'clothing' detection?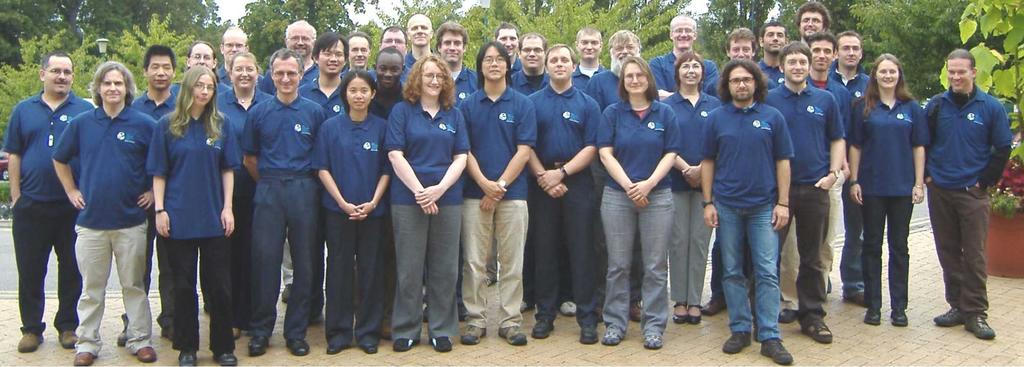
[left=670, top=99, right=719, bottom=307]
